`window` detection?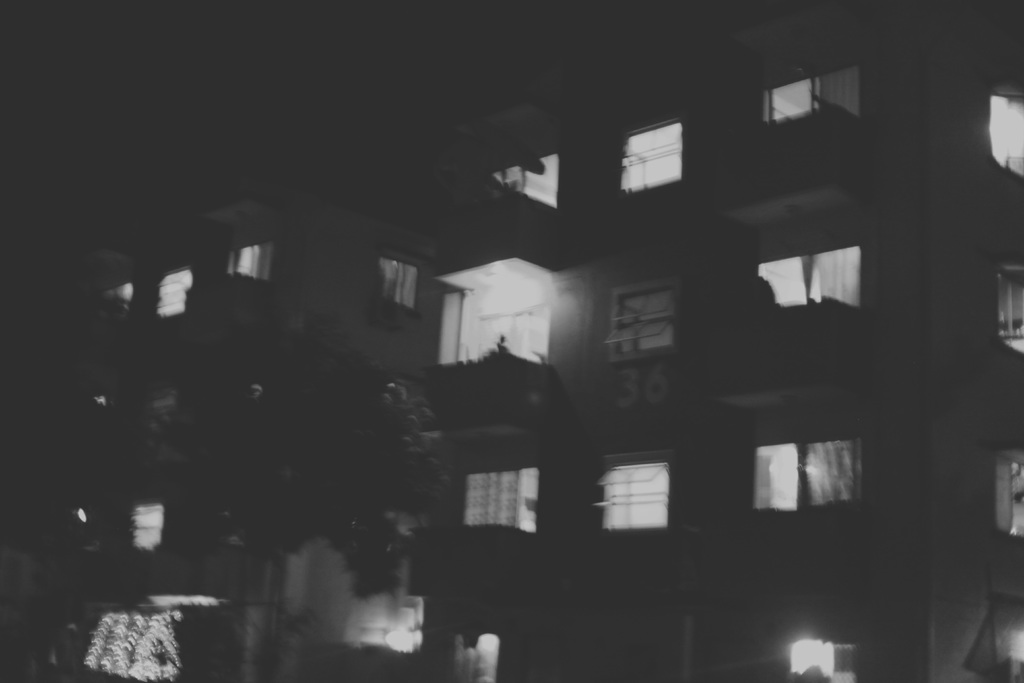
pyautogui.locateOnScreen(991, 92, 1023, 183)
